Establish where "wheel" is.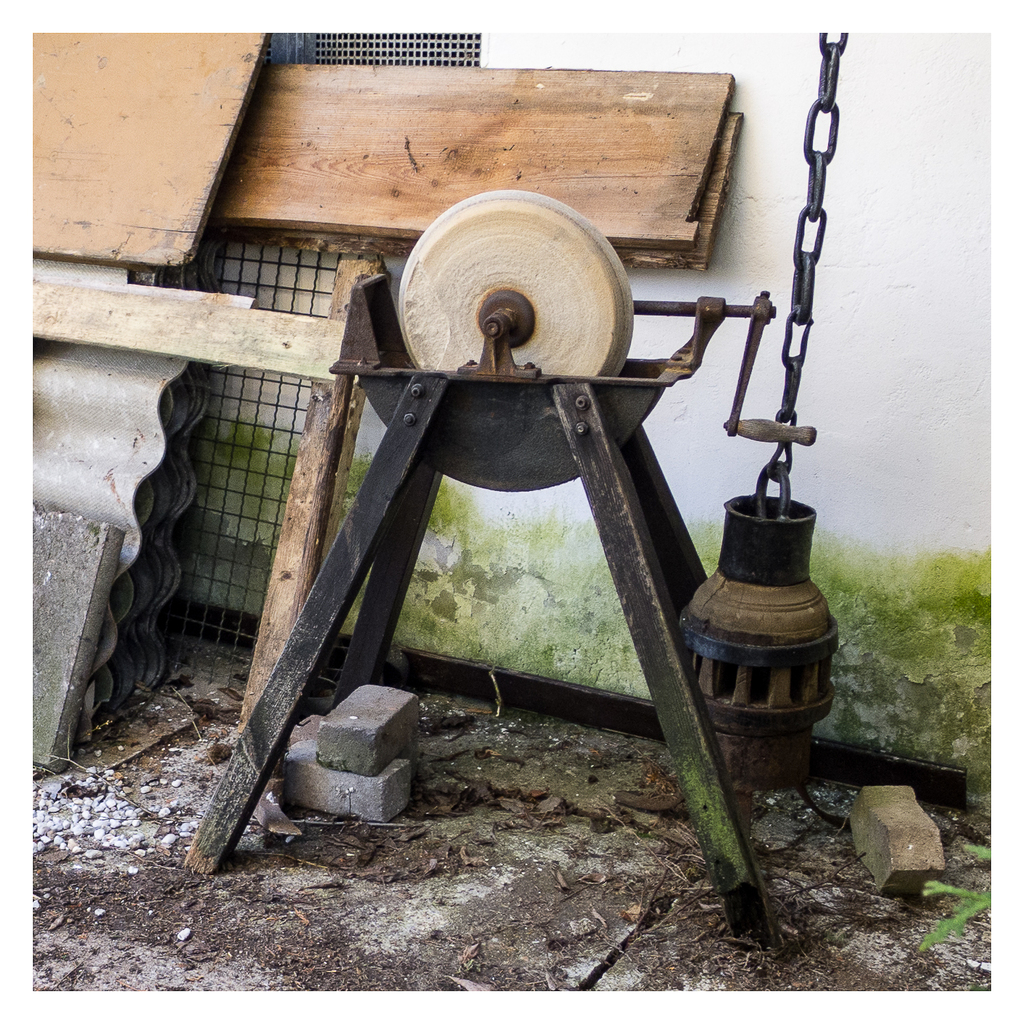
Established at box=[396, 187, 634, 378].
